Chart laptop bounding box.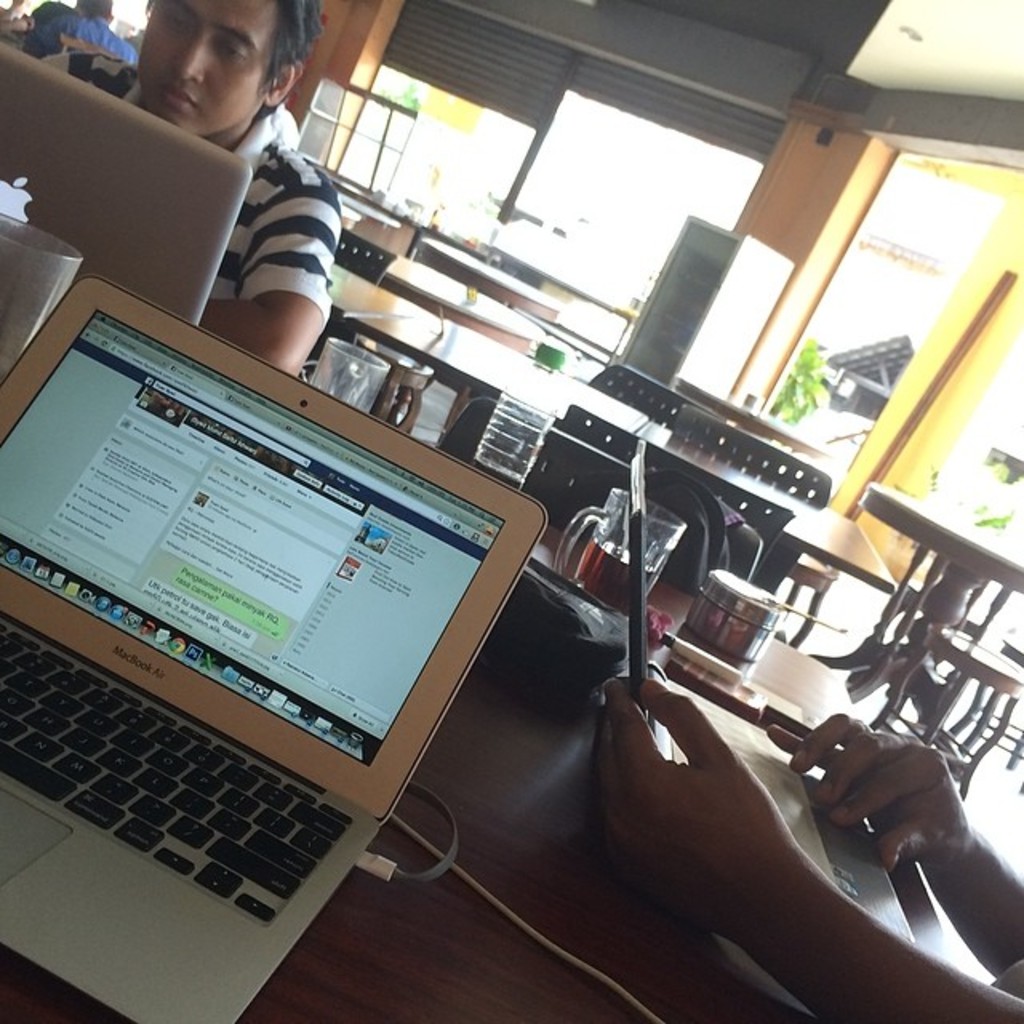
Charted: rect(0, 283, 499, 1023).
